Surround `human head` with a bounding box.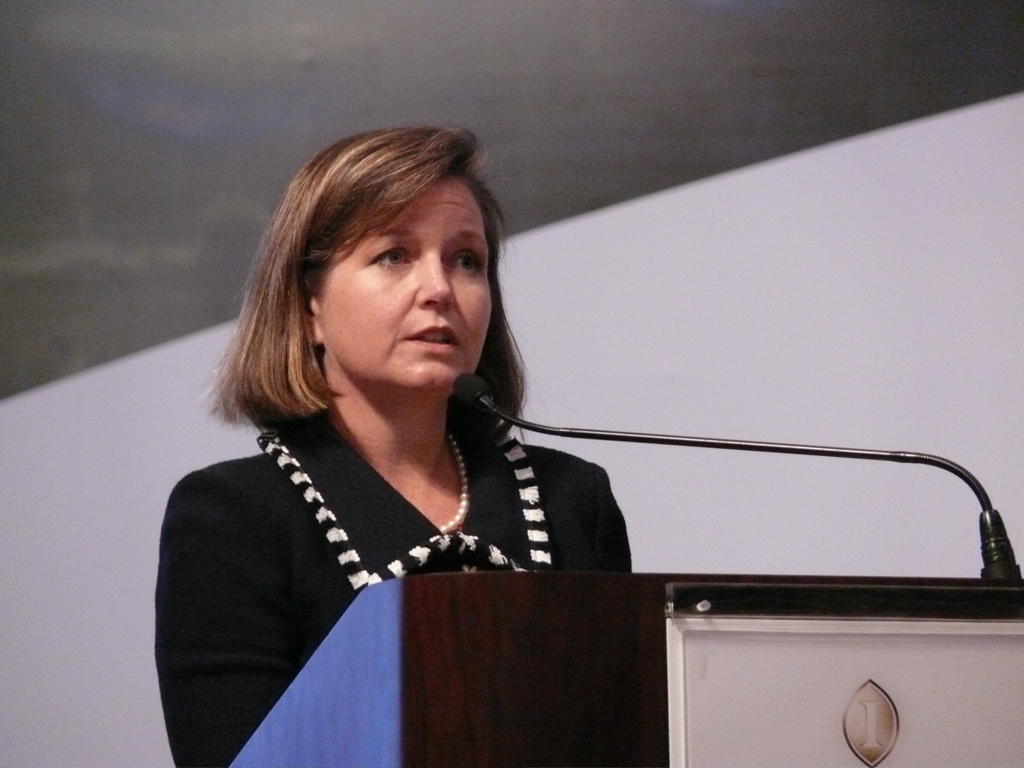
x1=266 y1=105 x2=513 y2=397.
